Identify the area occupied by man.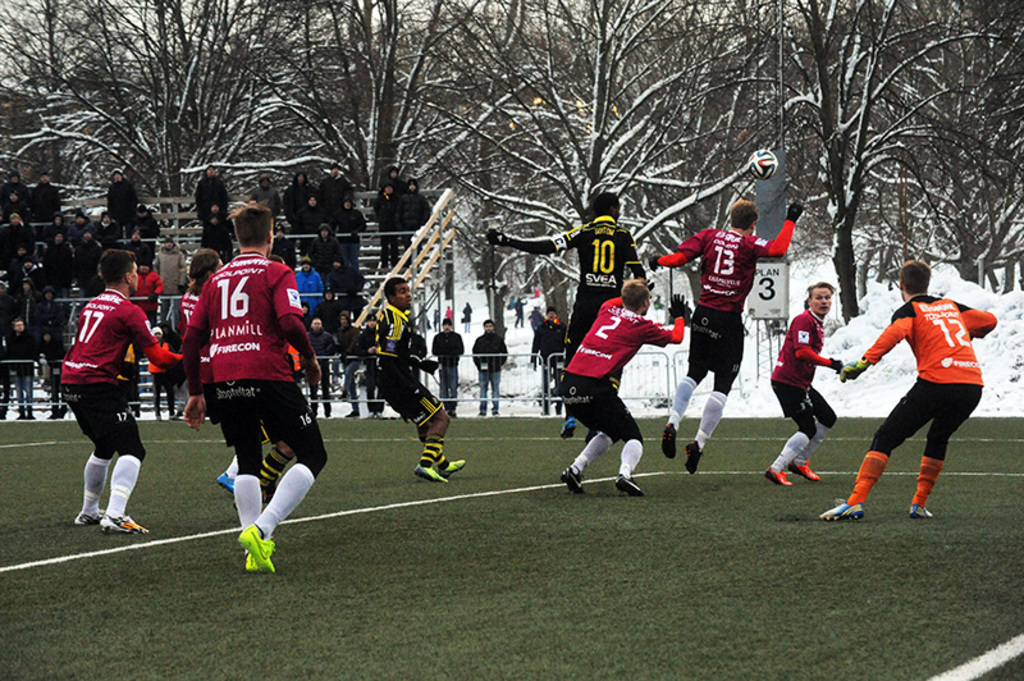
Area: x1=562 y1=276 x2=690 y2=501.
